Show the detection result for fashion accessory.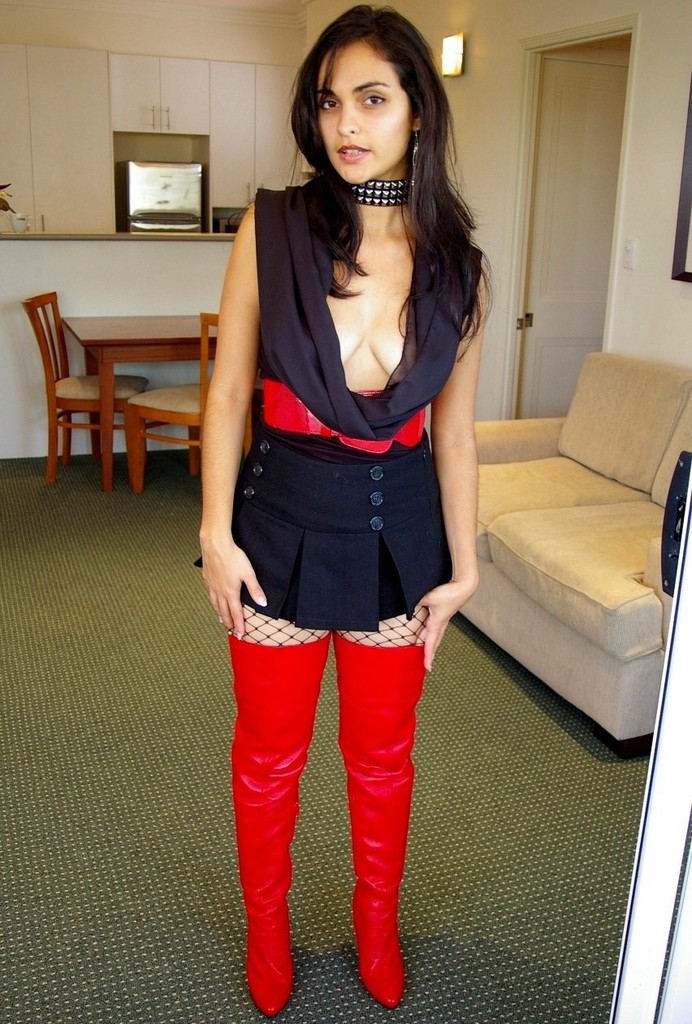
left=224, top=632, right=327, bottom=1017.
